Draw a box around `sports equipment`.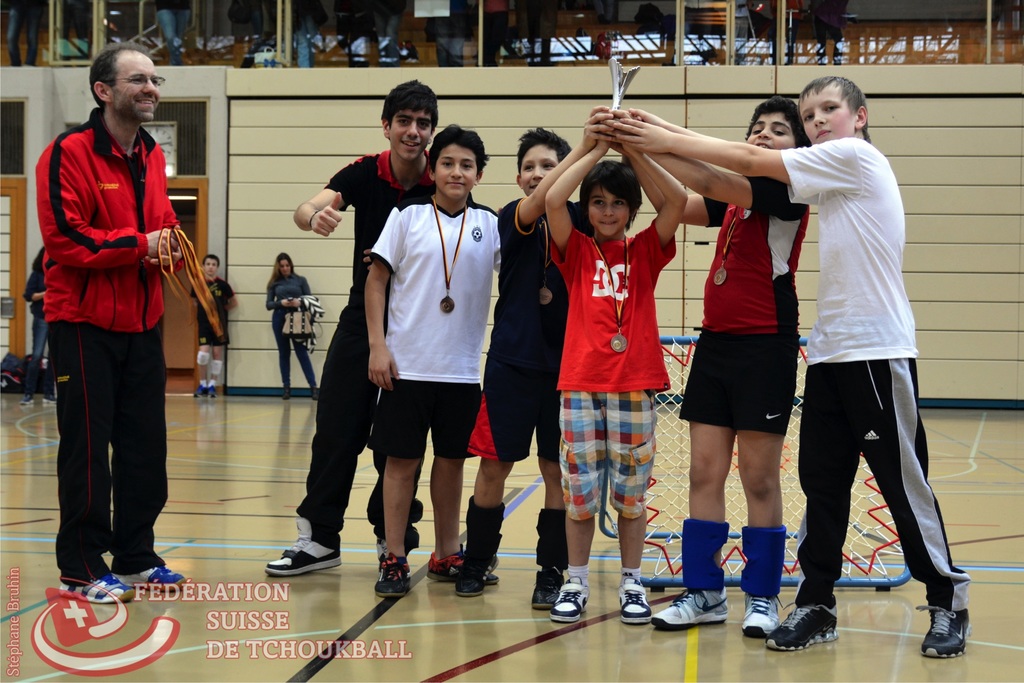
bbox=(598, 333, 910, 589).
